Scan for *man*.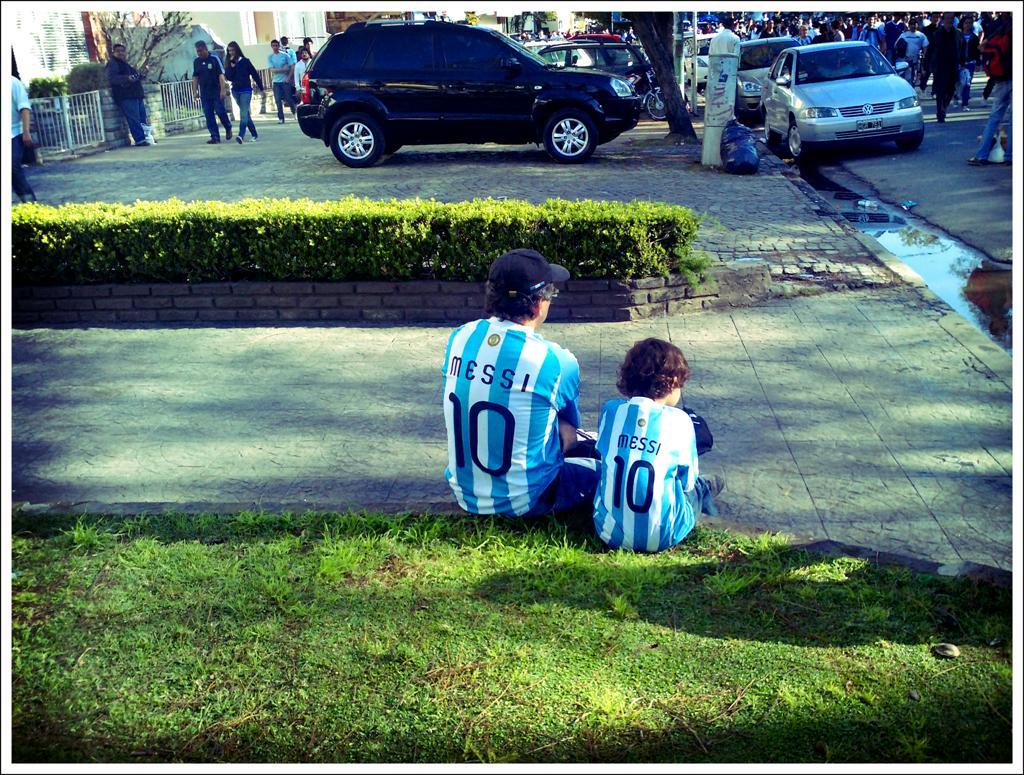
Scan result: 266/39/293/122.
